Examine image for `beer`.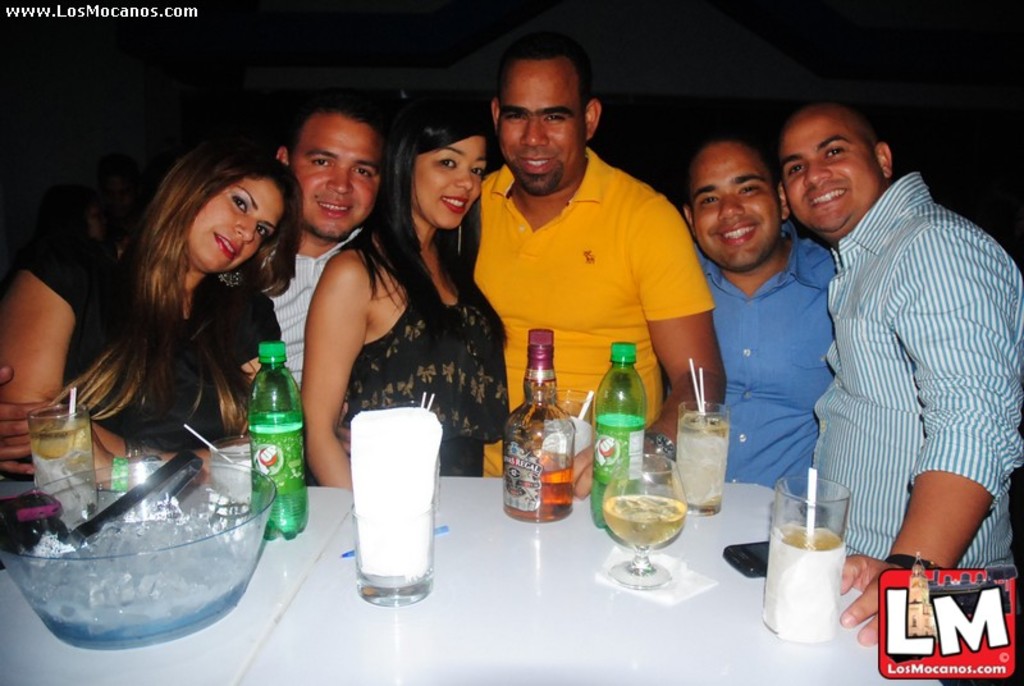
Examination result: x1=22 y1=392 x2=102 y2=523.
